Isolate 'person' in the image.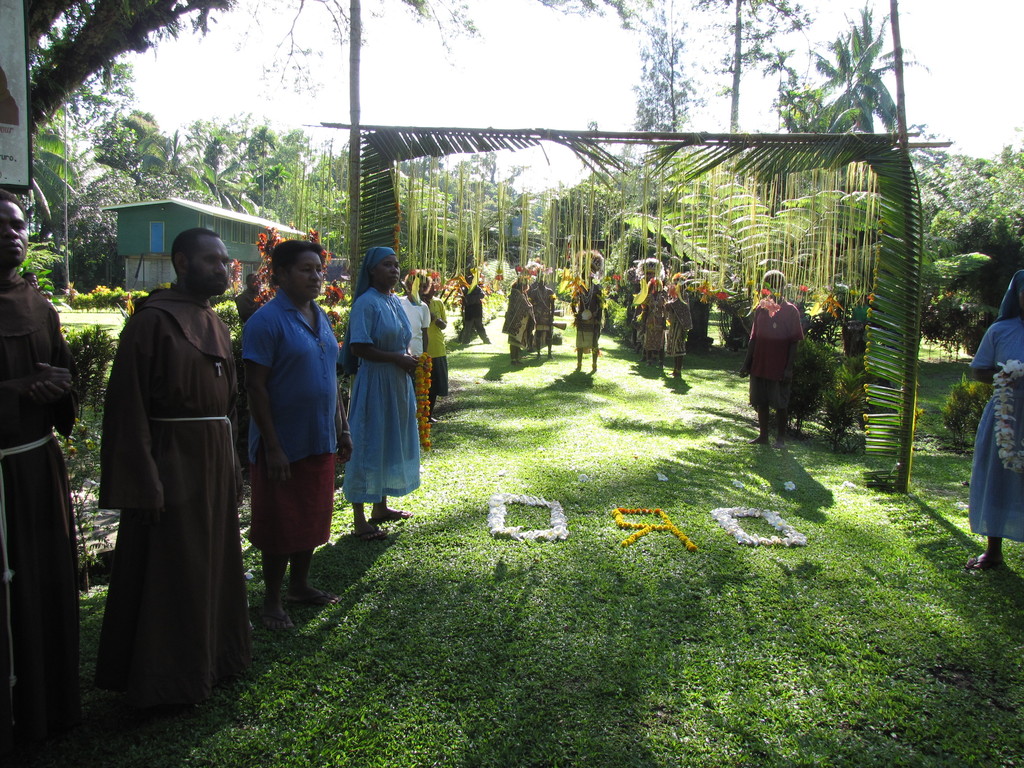
Isolated region: bbox=[530, 267, 554, 352].
